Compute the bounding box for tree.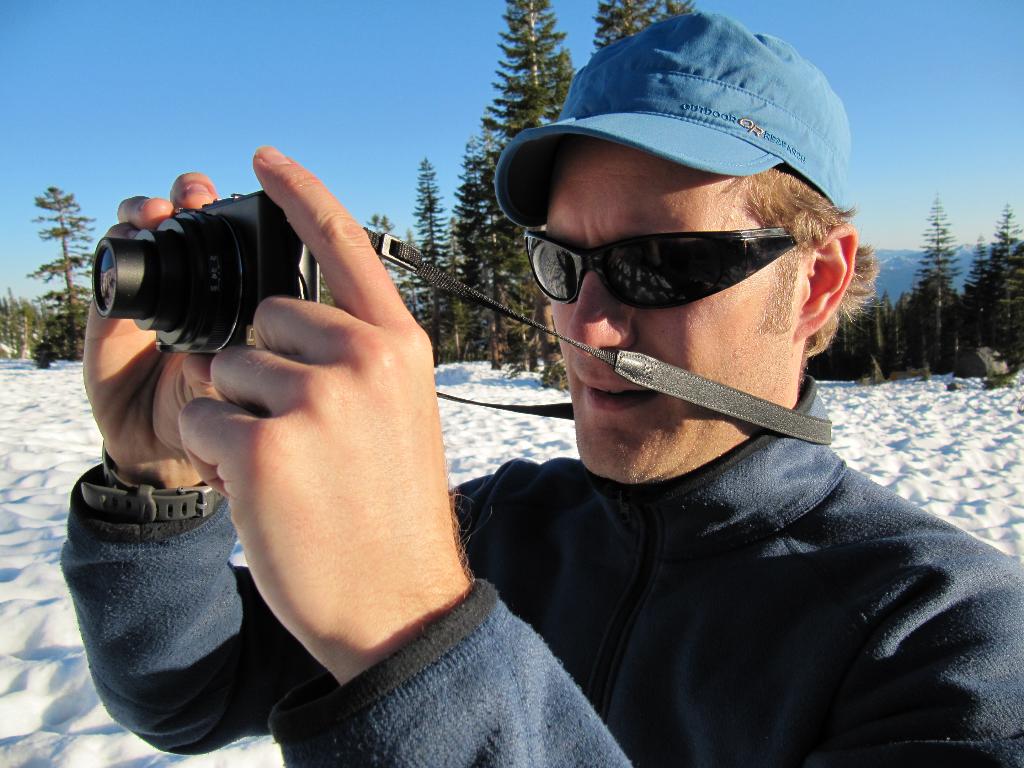
x1=22 y1=183 x2=96 y2=360.
